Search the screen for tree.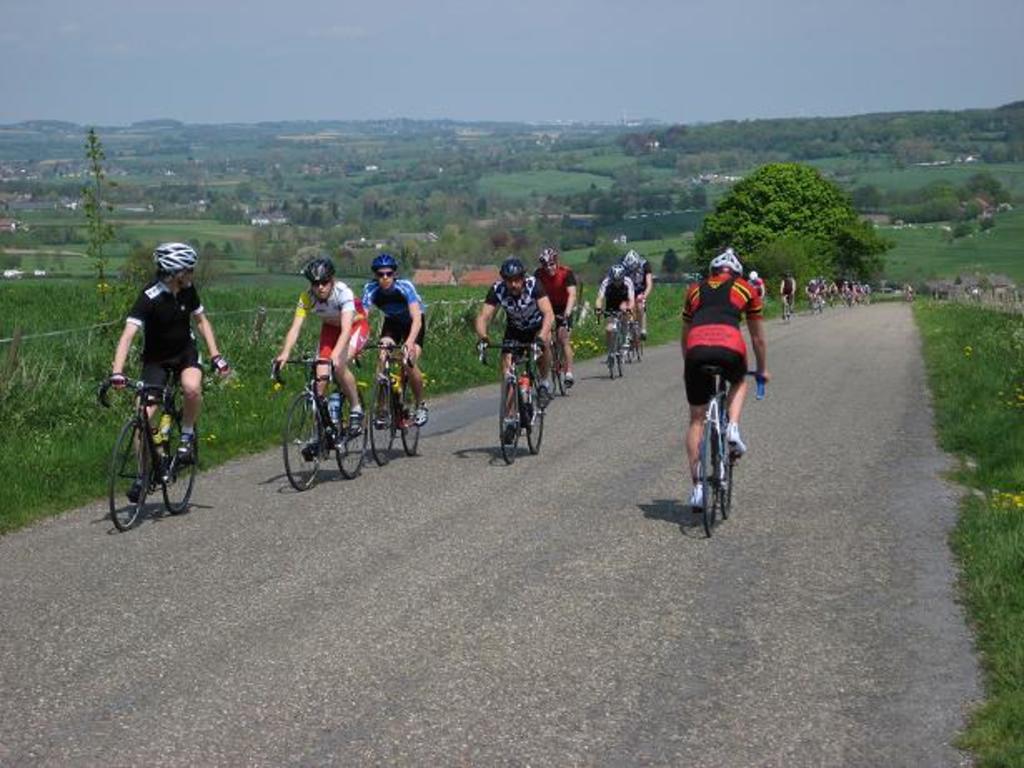
Found at crop(656, 248, 684, 278).
